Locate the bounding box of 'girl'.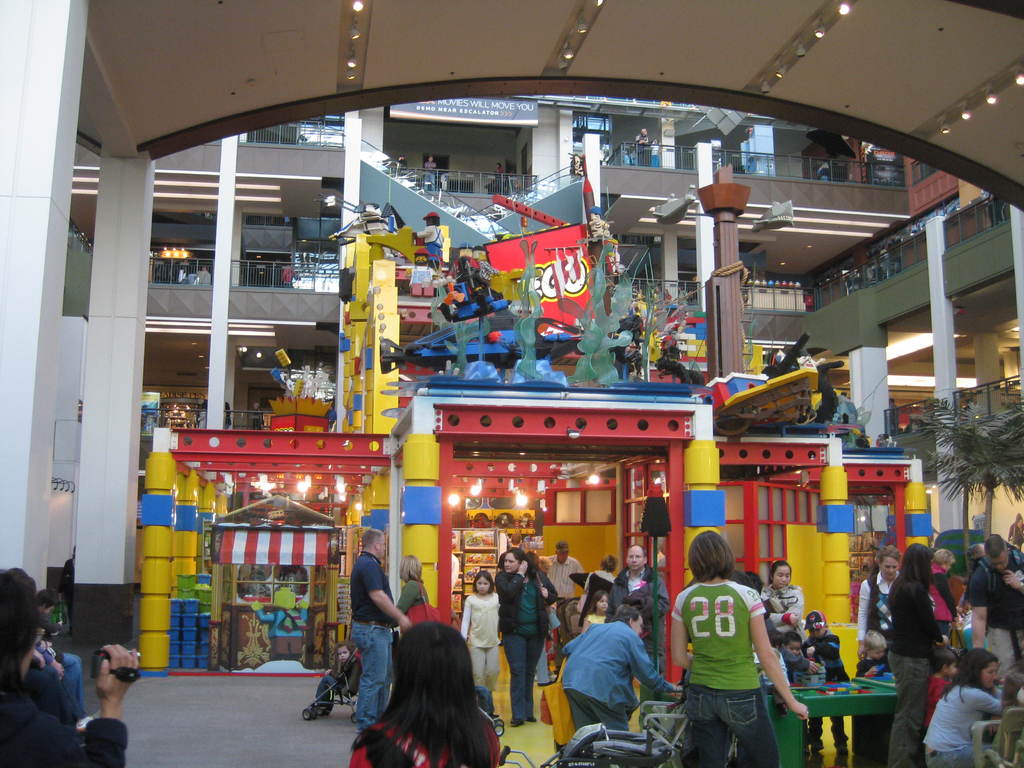
Bounding box: (353,620,500,767).
